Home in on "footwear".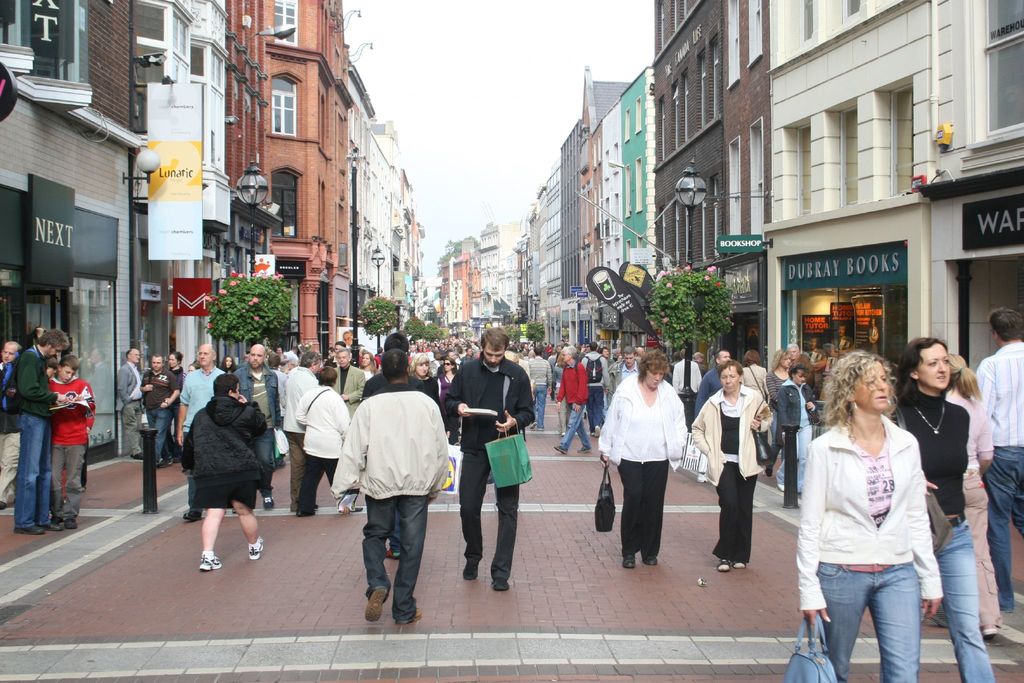
Homed in at [x1=51, y1=514, x2=60, y2=523].
